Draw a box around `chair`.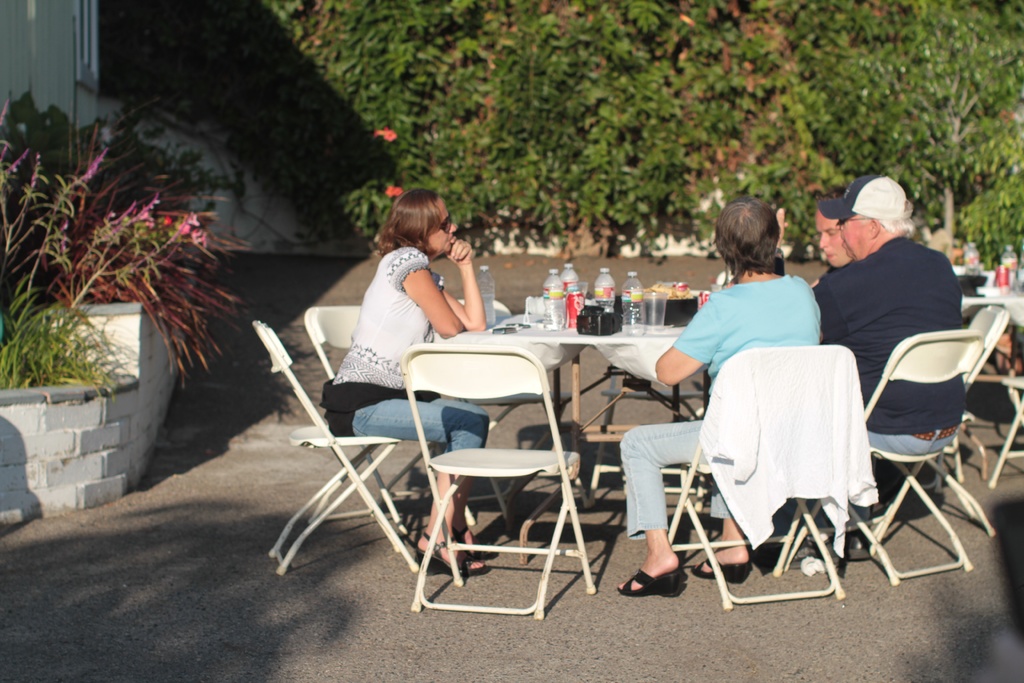
<bbox>781, 331, 979, 588</bbox>.
